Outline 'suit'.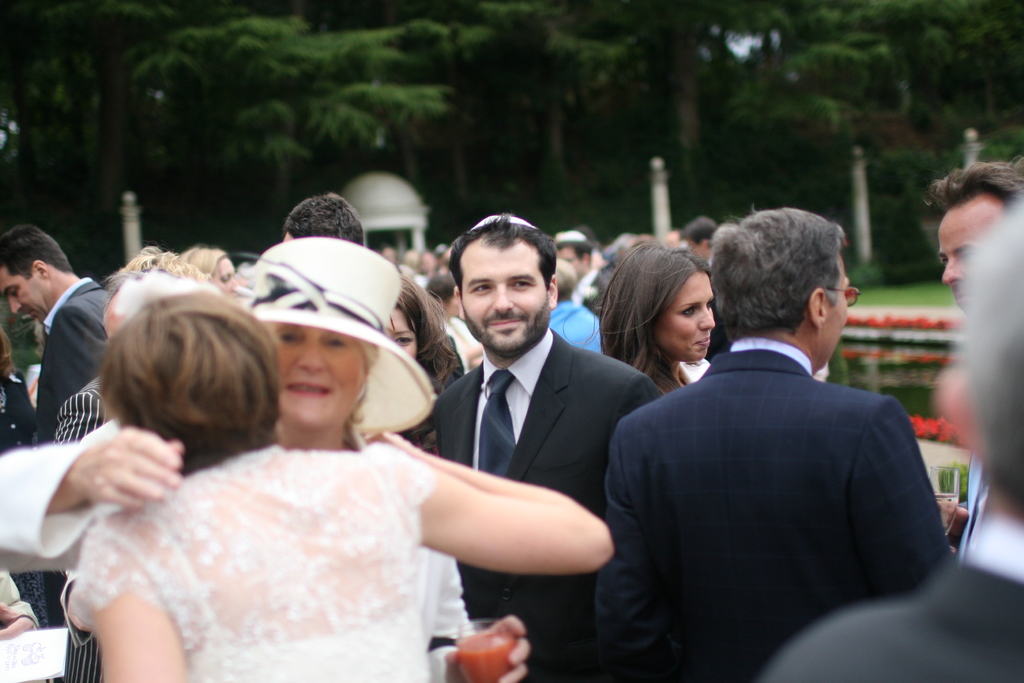
Outline: (x1=30, y1=274, x2=110, y2=631).
